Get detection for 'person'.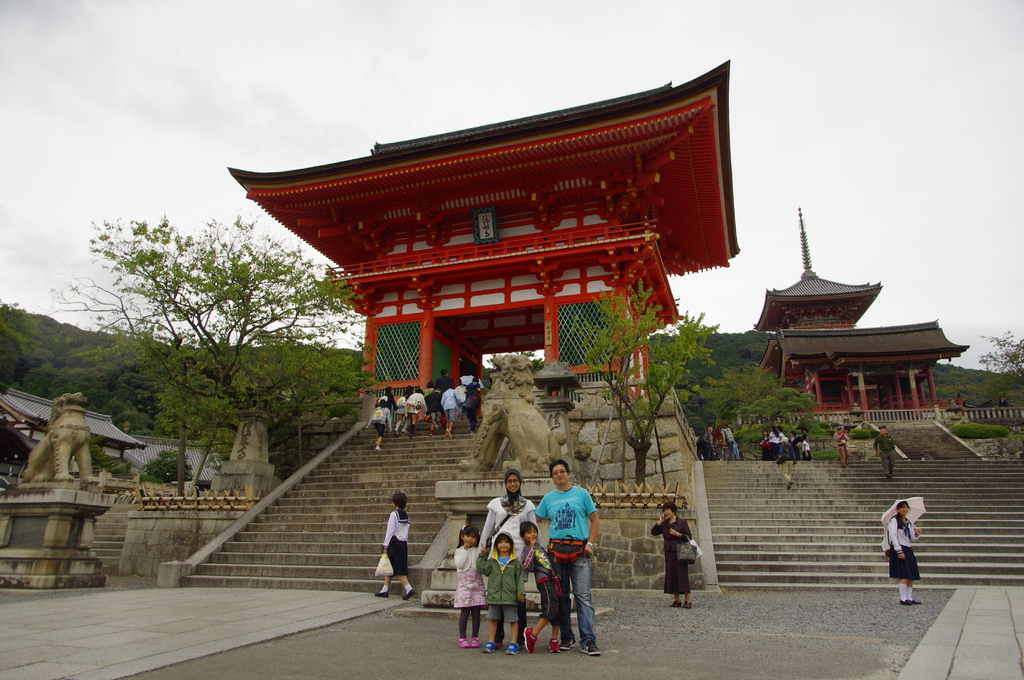
Detection: <region>458, 463, 600, 658</region>.
